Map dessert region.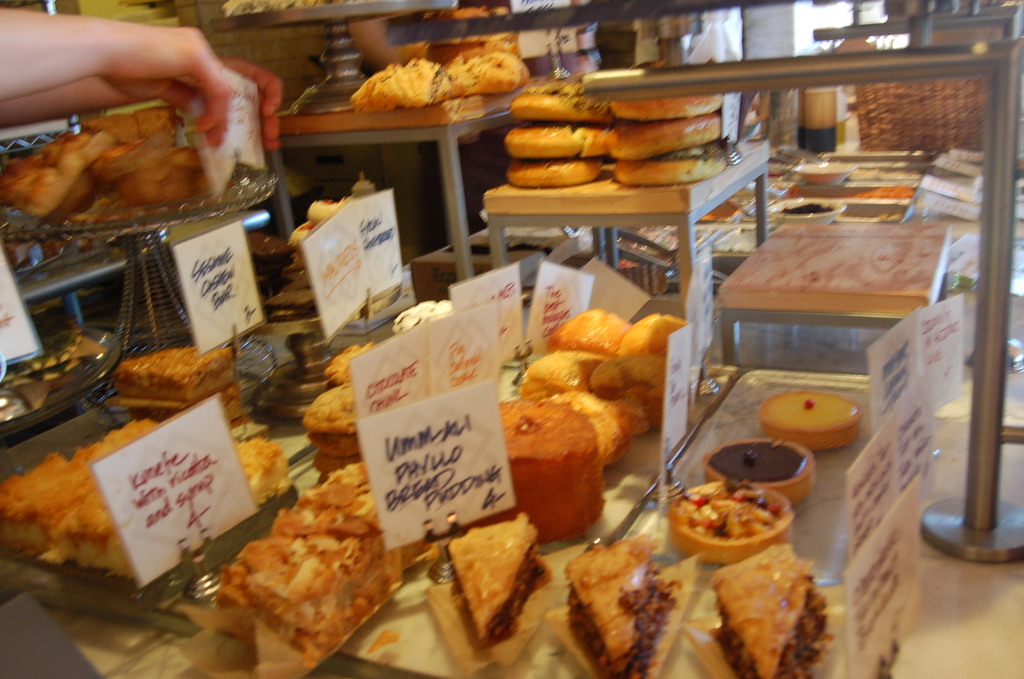
Mapped to [left=445, top=506, right=541, bottom=656].
